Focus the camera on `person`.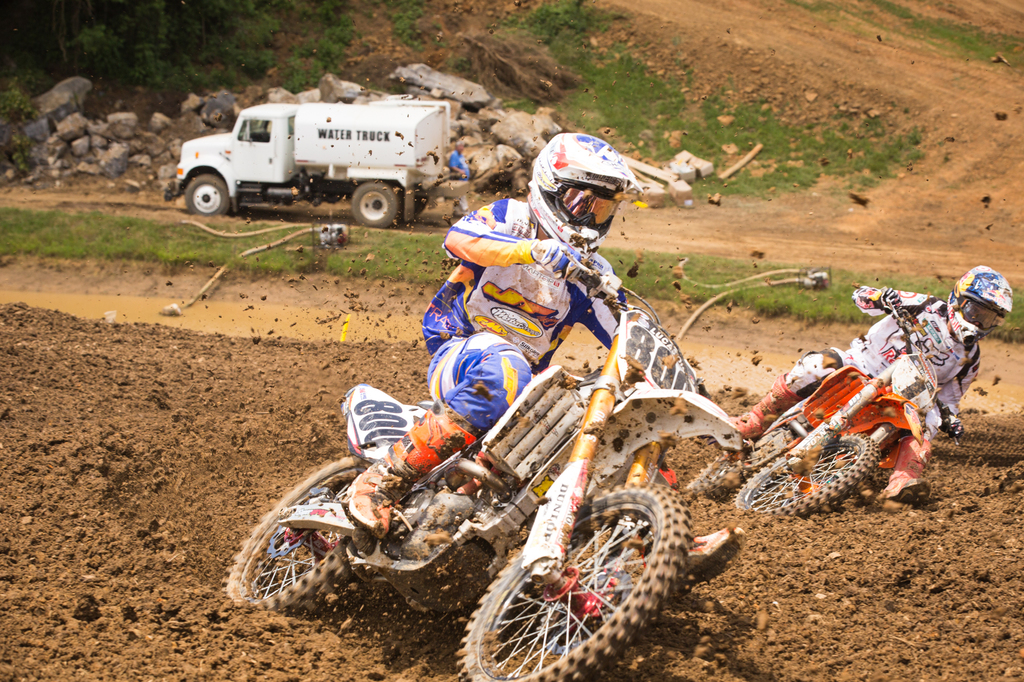
Focus region: rect(723, 262, 1014, 505).
